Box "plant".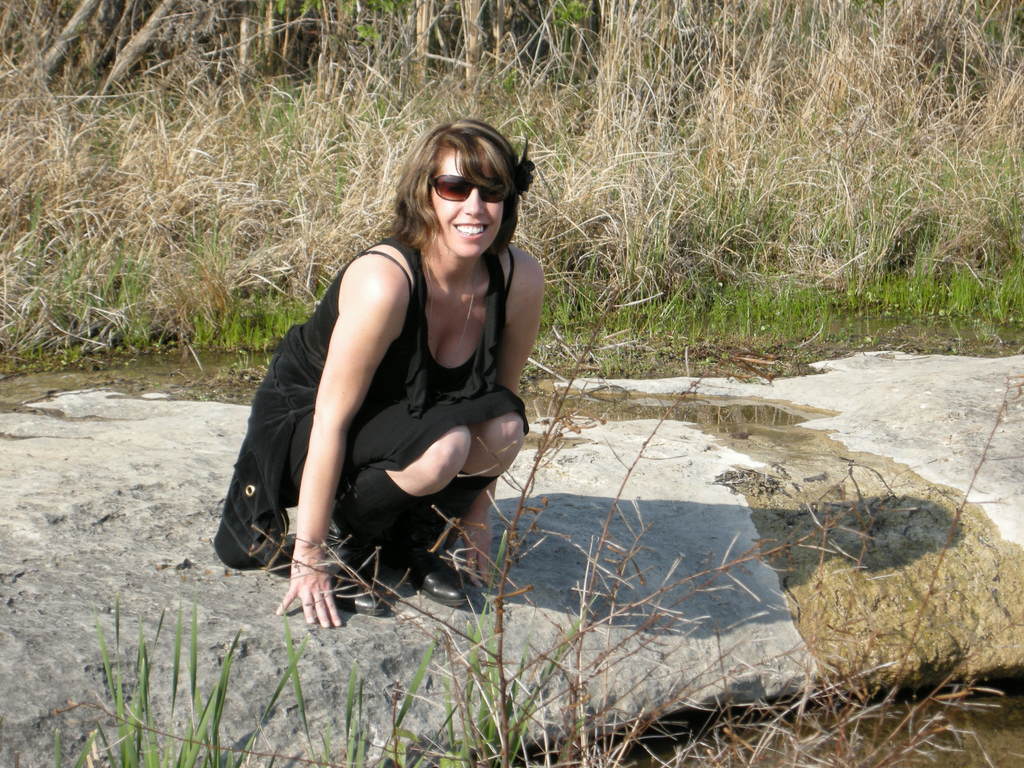
Rect(77, 595, 154, 767).
